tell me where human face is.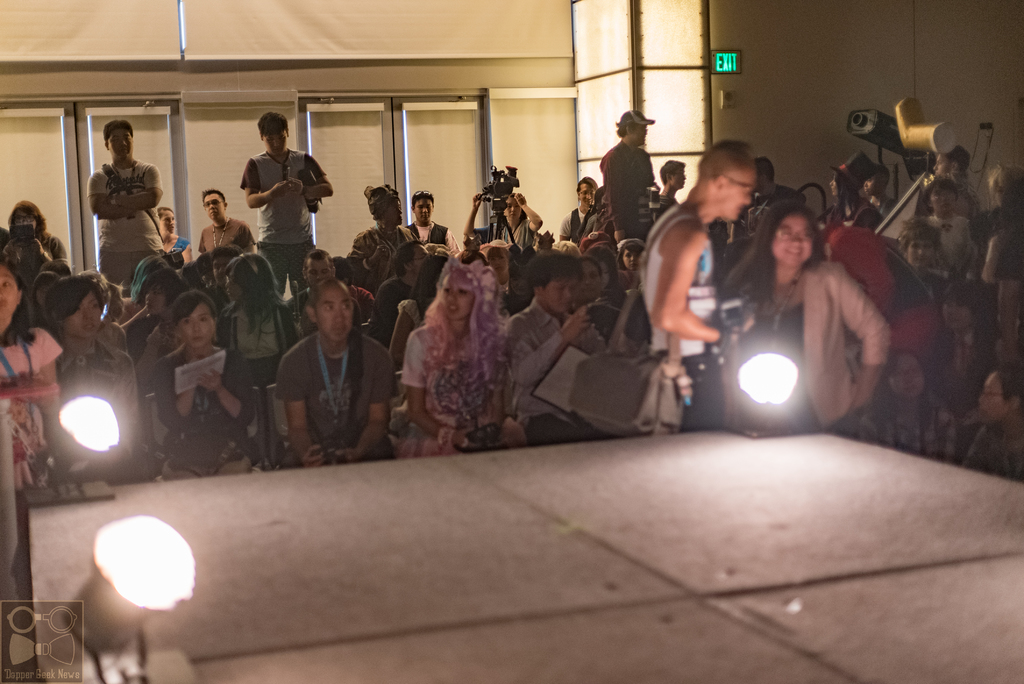
human face is at bbox=(441, 277, 473, 320).
